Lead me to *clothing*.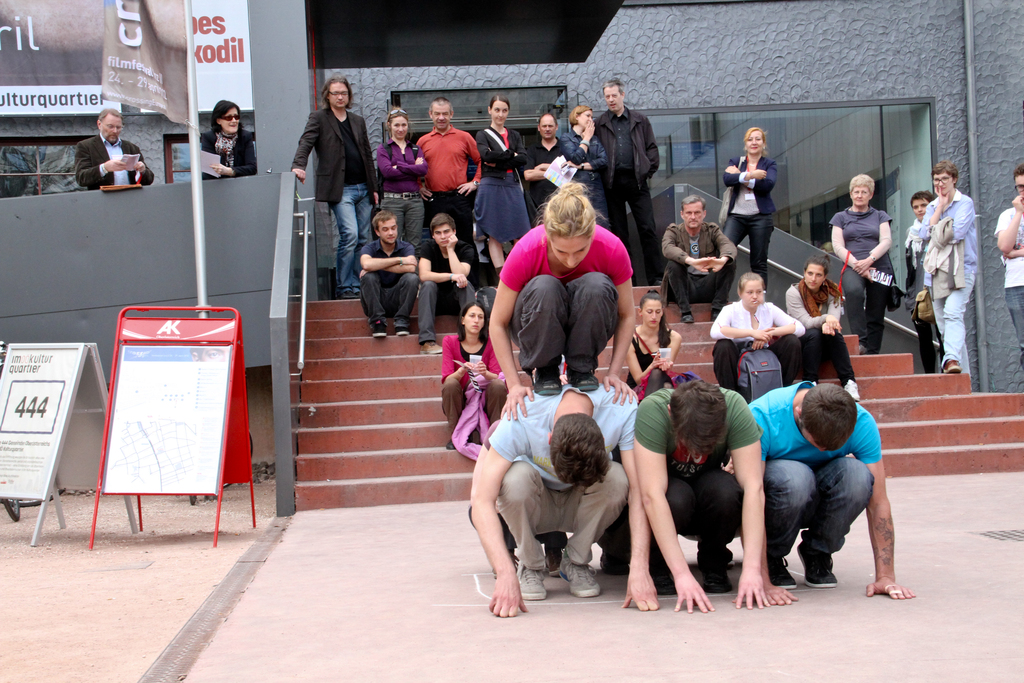
Lead to <bbox>468, 126, 527, 241</bbox>.
